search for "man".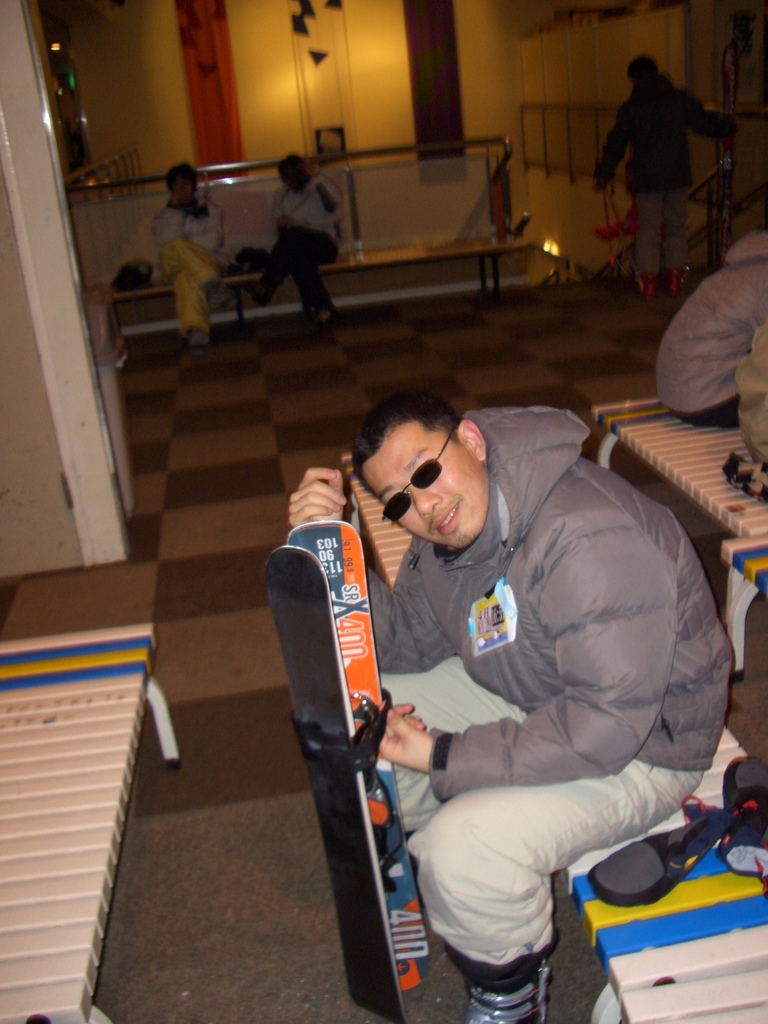
Found at Rect(330, 369, 730, 1023).
